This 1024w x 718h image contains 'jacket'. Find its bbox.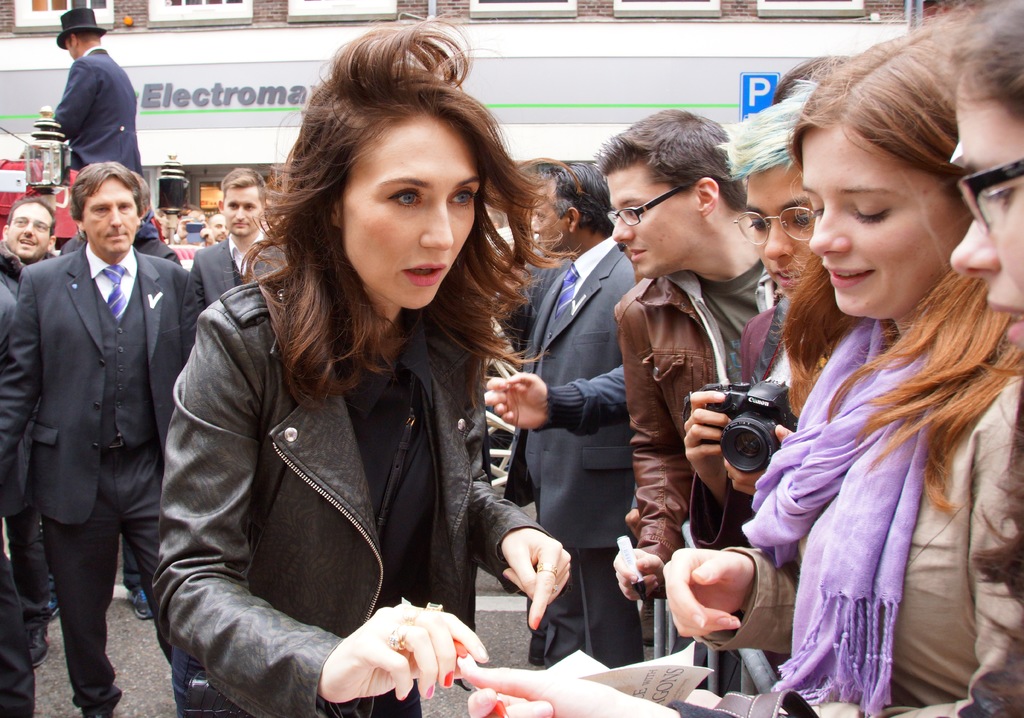
box(153, 245, 603, 704).
